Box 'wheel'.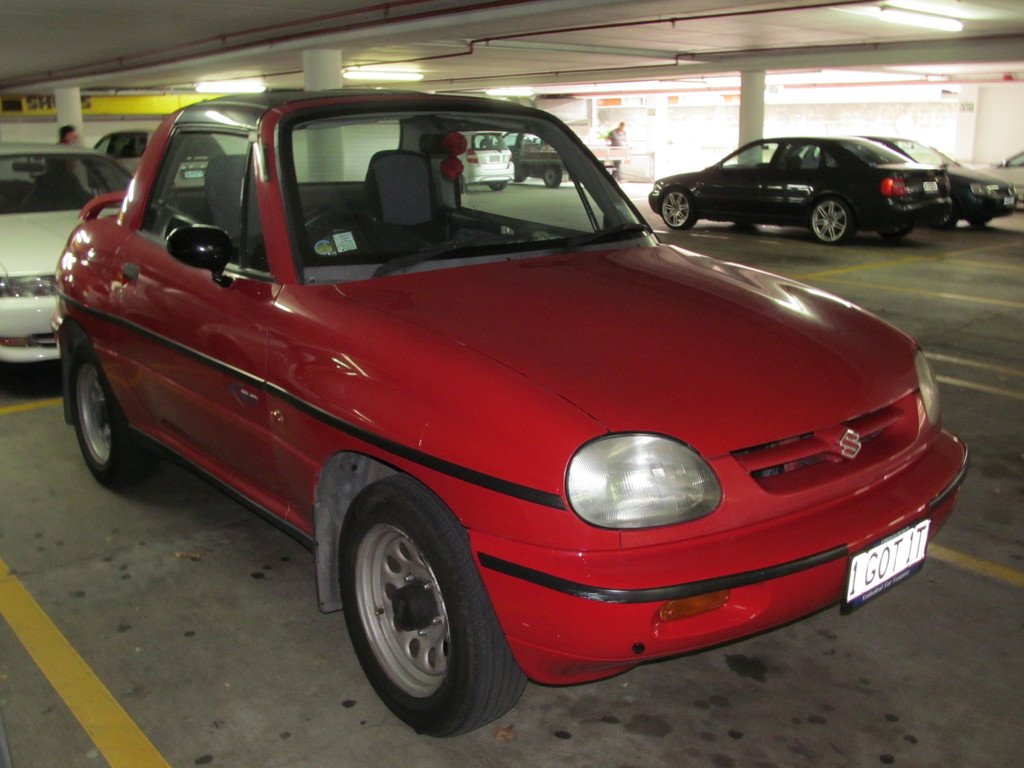
Rect(543, 166, 559, 188).
